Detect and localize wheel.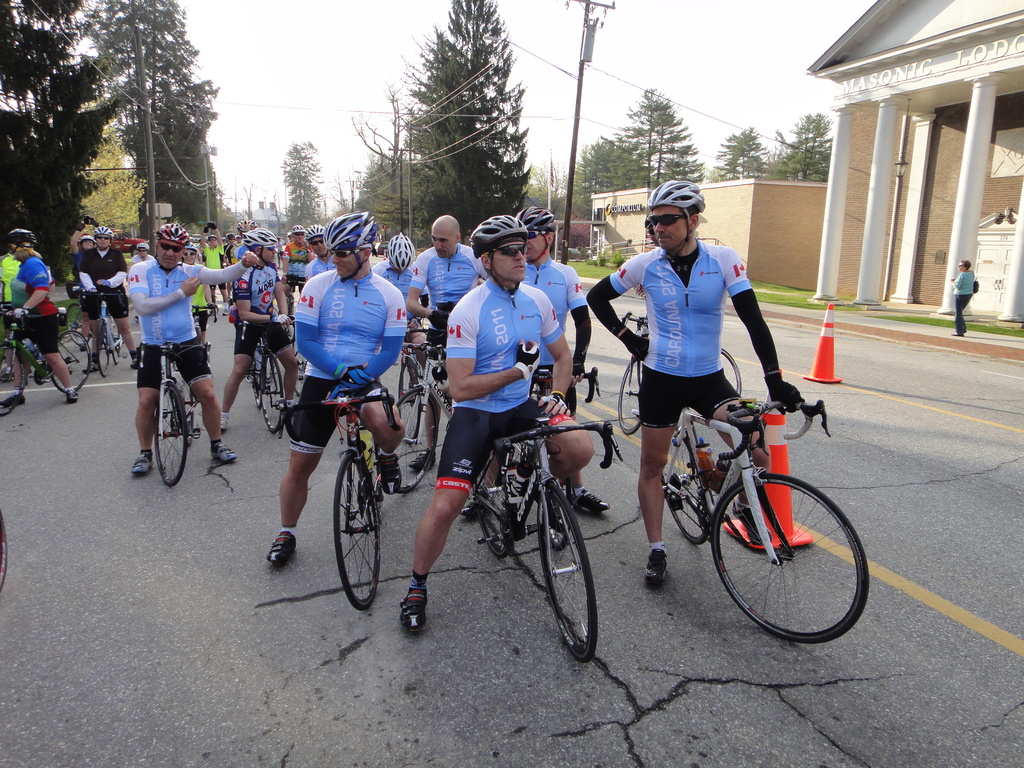
Localized at Rect(99, 332, 114, 380).
